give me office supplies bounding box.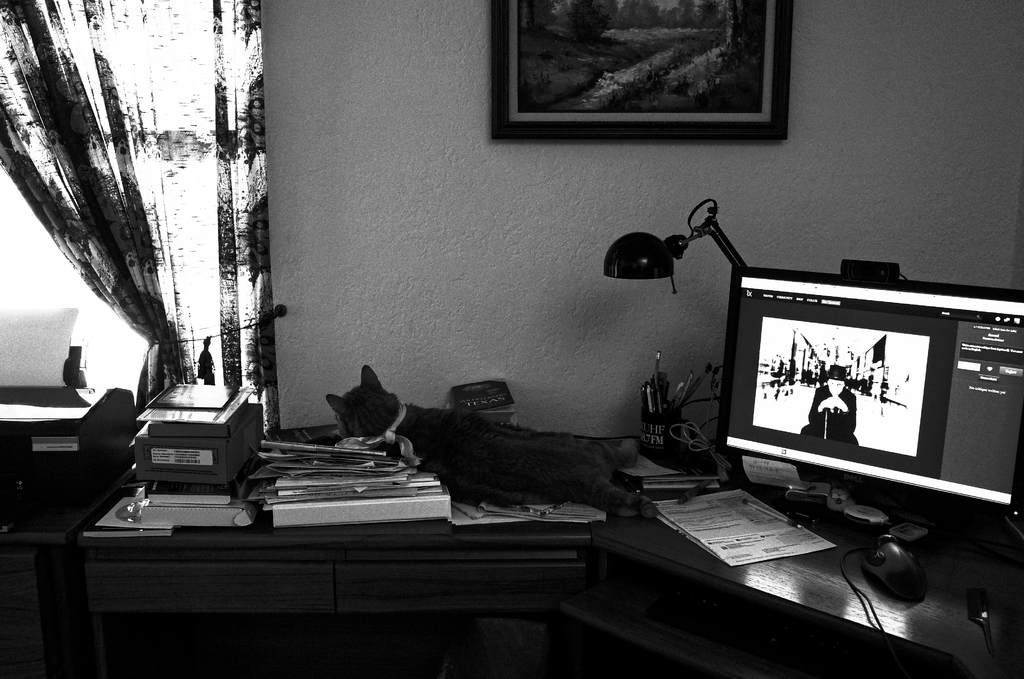
605,195,739,270.
